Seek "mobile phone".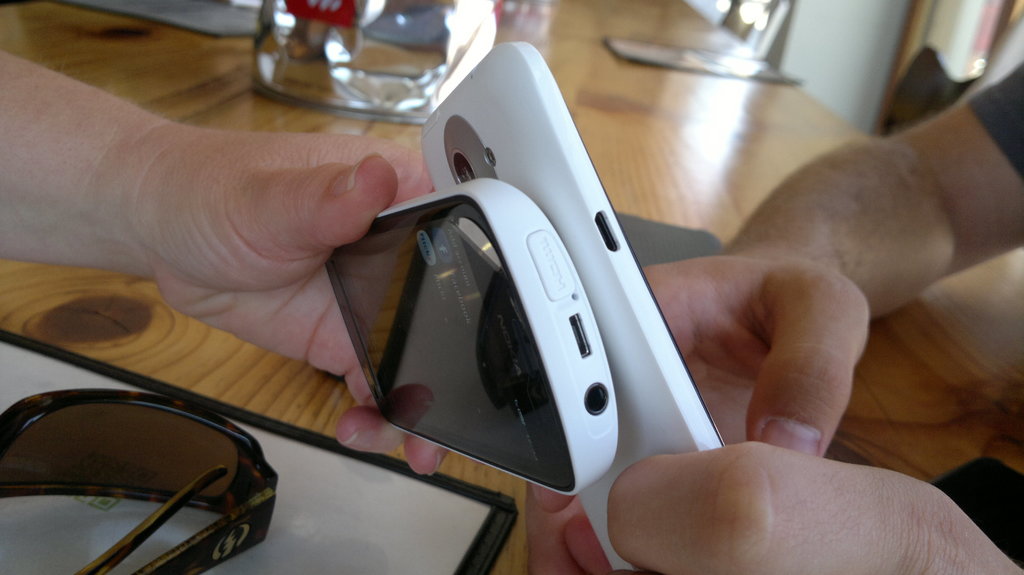
pyautogui.locateOnScreen(321, 178, 620, 501).
